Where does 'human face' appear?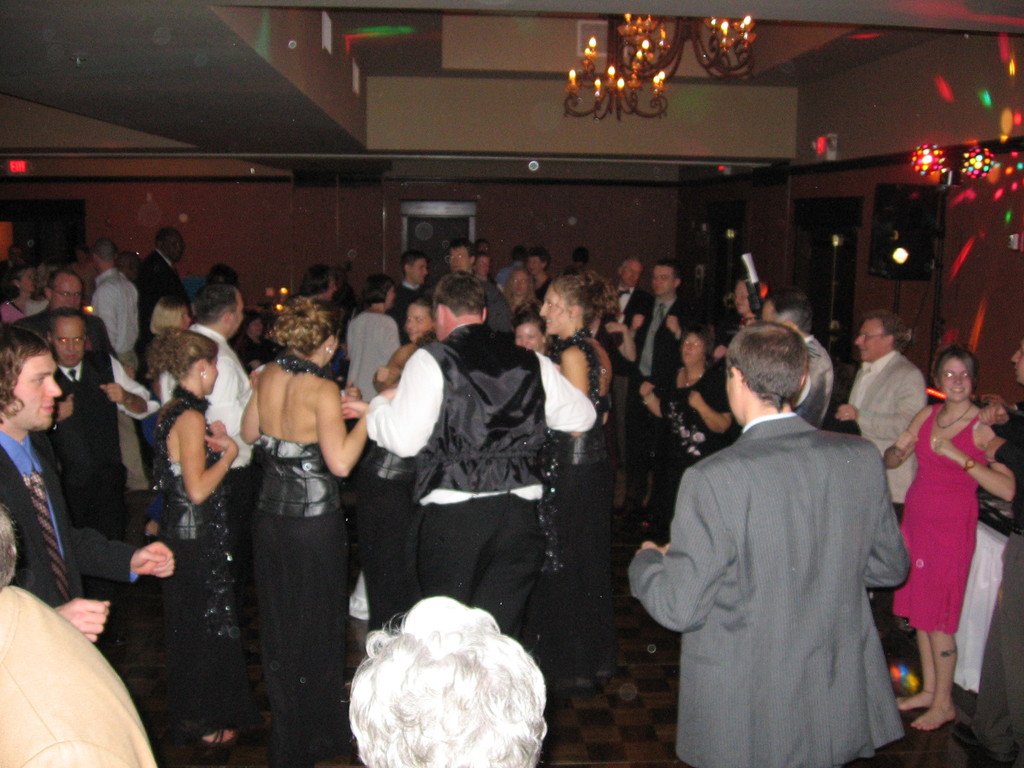
Appears at <box>940,356,972,401</box>.
